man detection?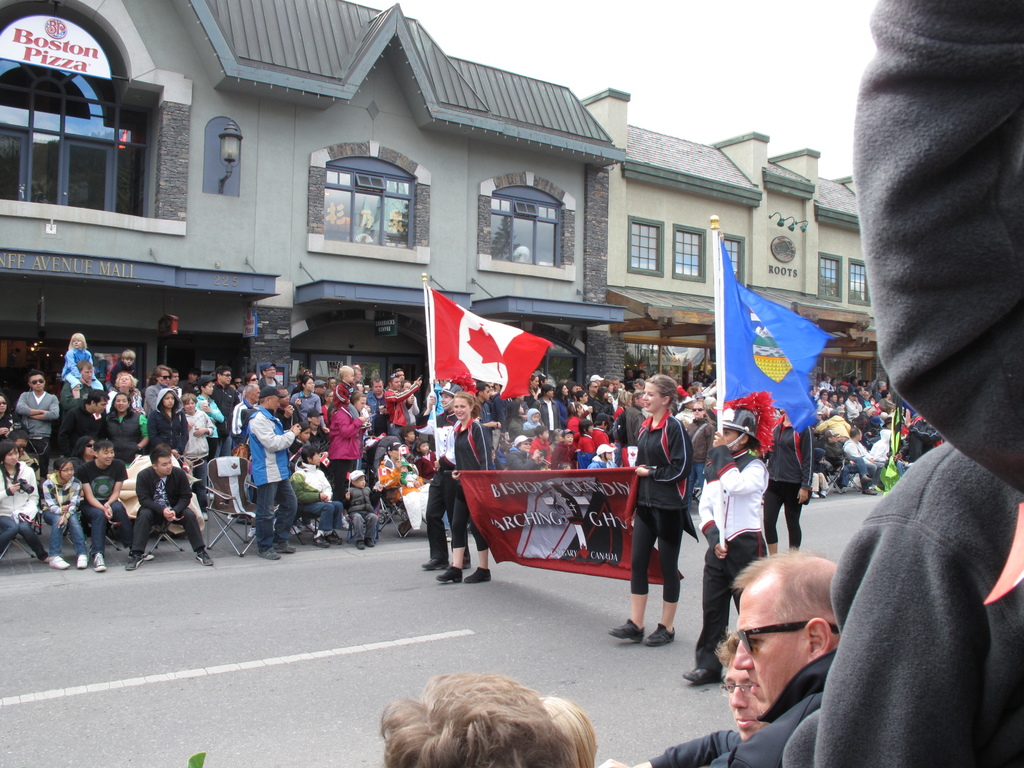
168, 372, 181, 397
